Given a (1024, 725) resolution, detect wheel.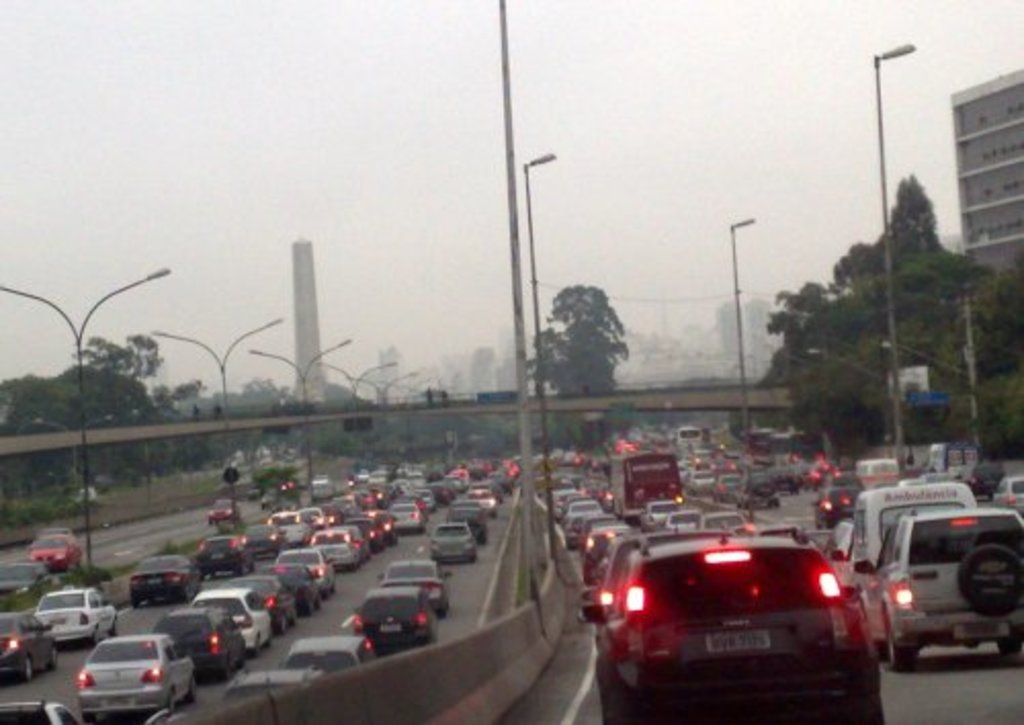
x1=1008, y1=637, x2=1022, y2=668.
